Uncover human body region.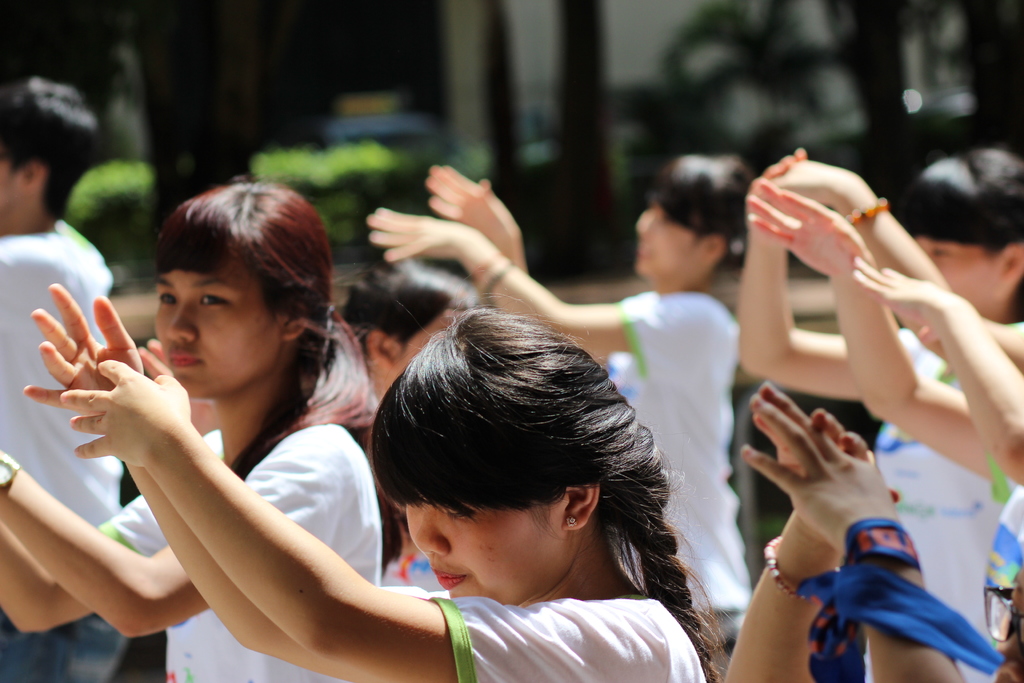
Uncovered: box=[23, 286, 743, 682].
